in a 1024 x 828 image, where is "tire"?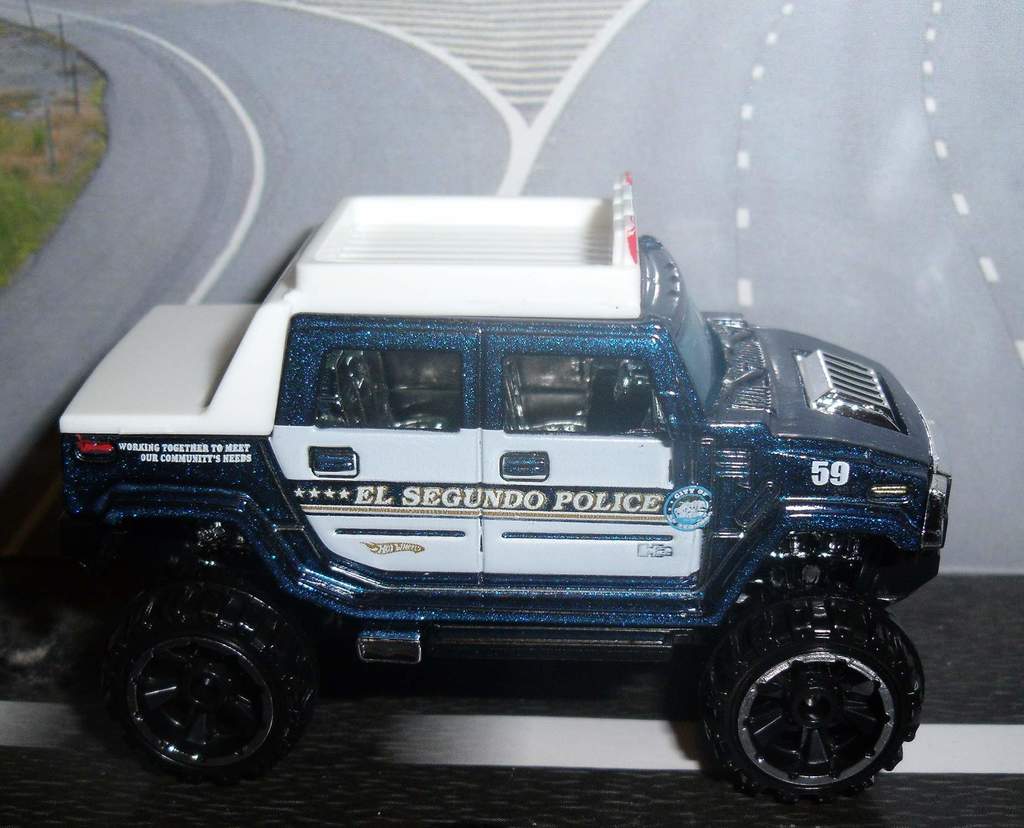
106/563/317/779.
